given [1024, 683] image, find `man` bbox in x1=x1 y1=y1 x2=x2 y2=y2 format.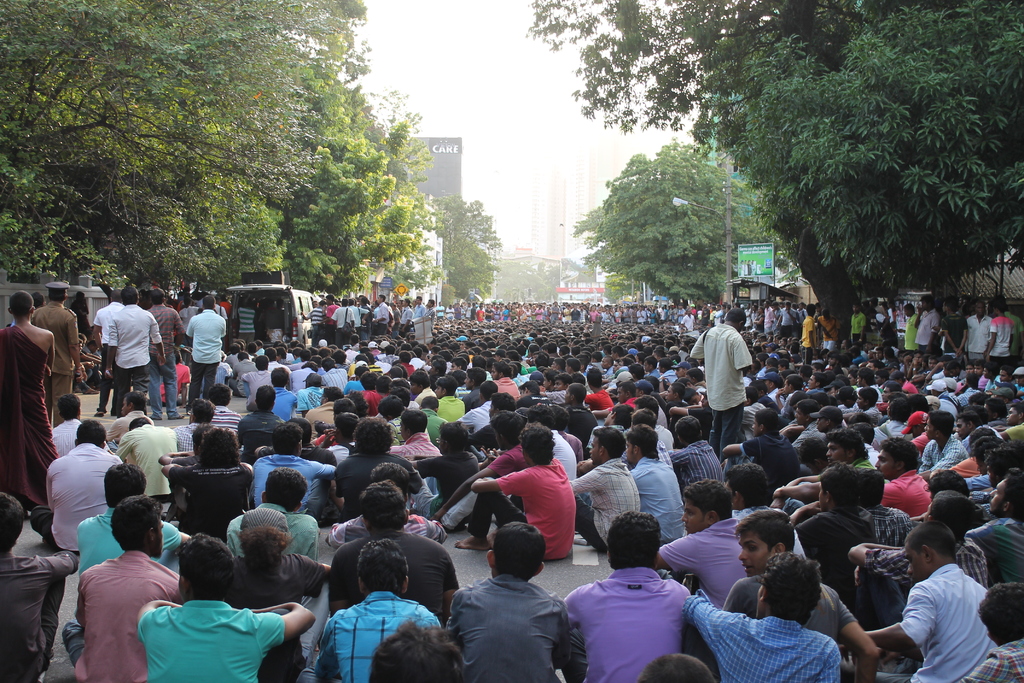
x1=74 y1=465 x2=192 y2=579.
